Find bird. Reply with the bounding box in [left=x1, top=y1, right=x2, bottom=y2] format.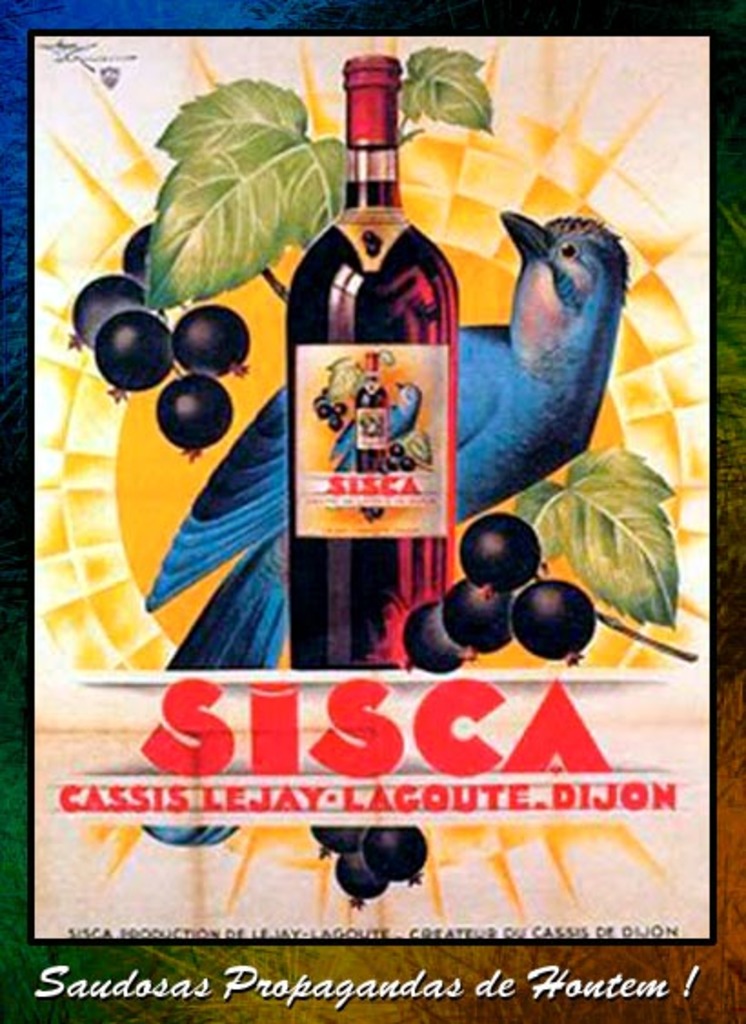
[left=429, top=191, right=642, bottom=520].
